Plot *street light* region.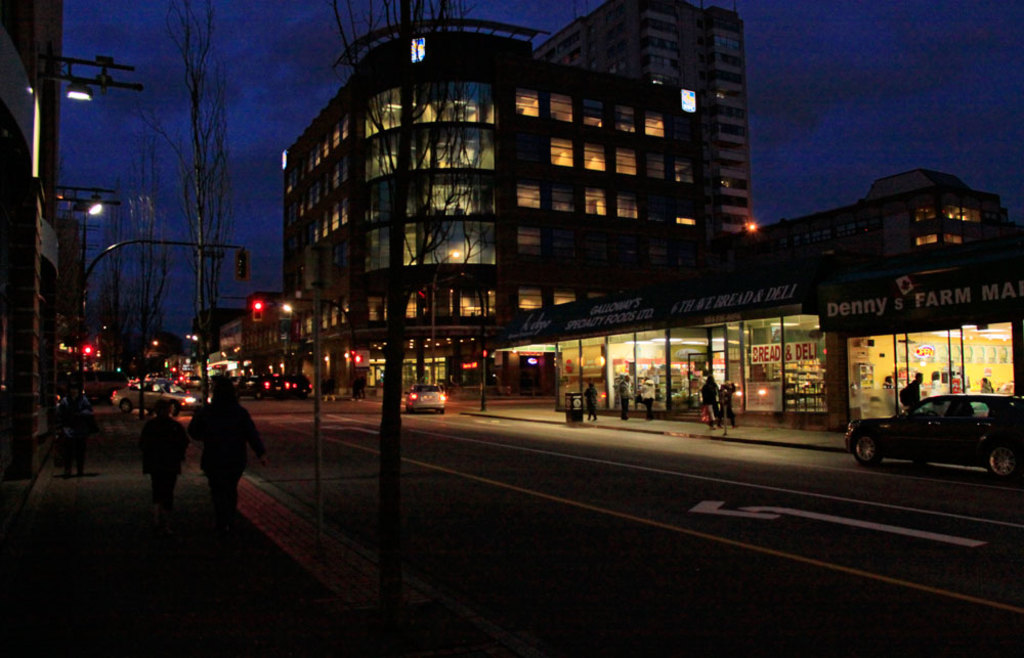
Plotted at region(69, 199, 108, 400).
